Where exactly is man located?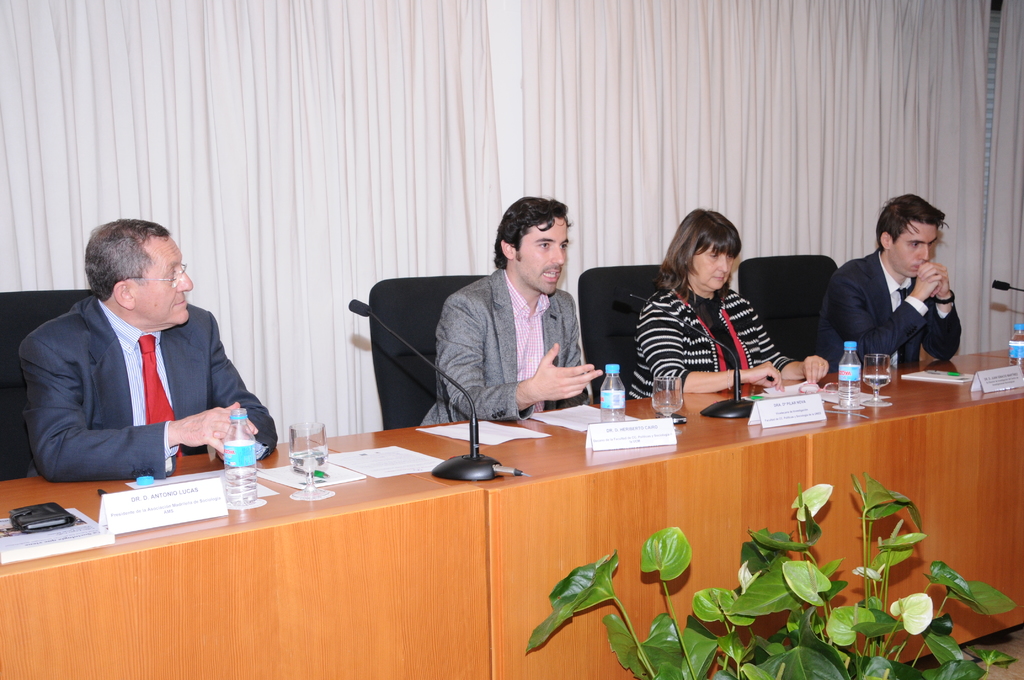
Its bounding box is 19/218/280/506.
